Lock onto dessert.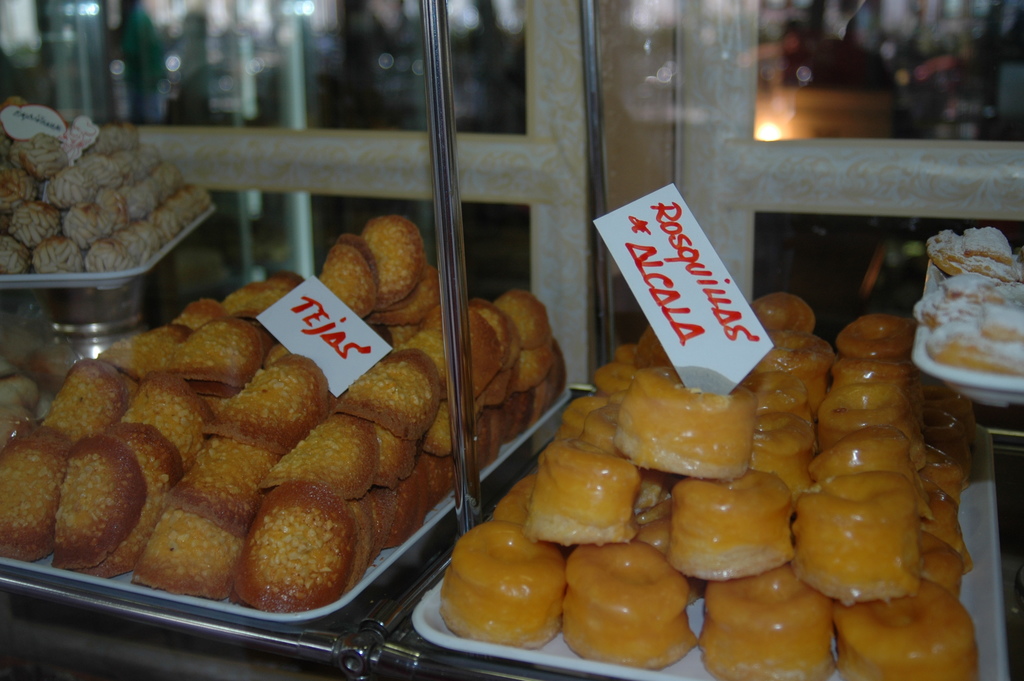
Locked: x1=9 y1=432 x2=68 y2=555.
